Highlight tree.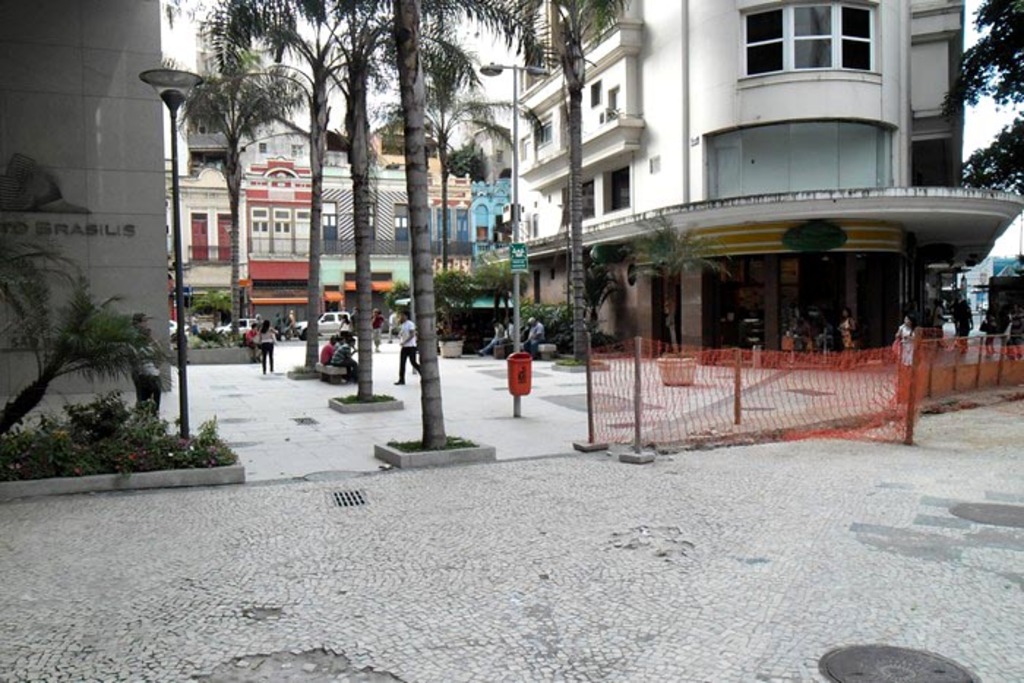
Highlighted region: region(946, 4, 1023, 199).
